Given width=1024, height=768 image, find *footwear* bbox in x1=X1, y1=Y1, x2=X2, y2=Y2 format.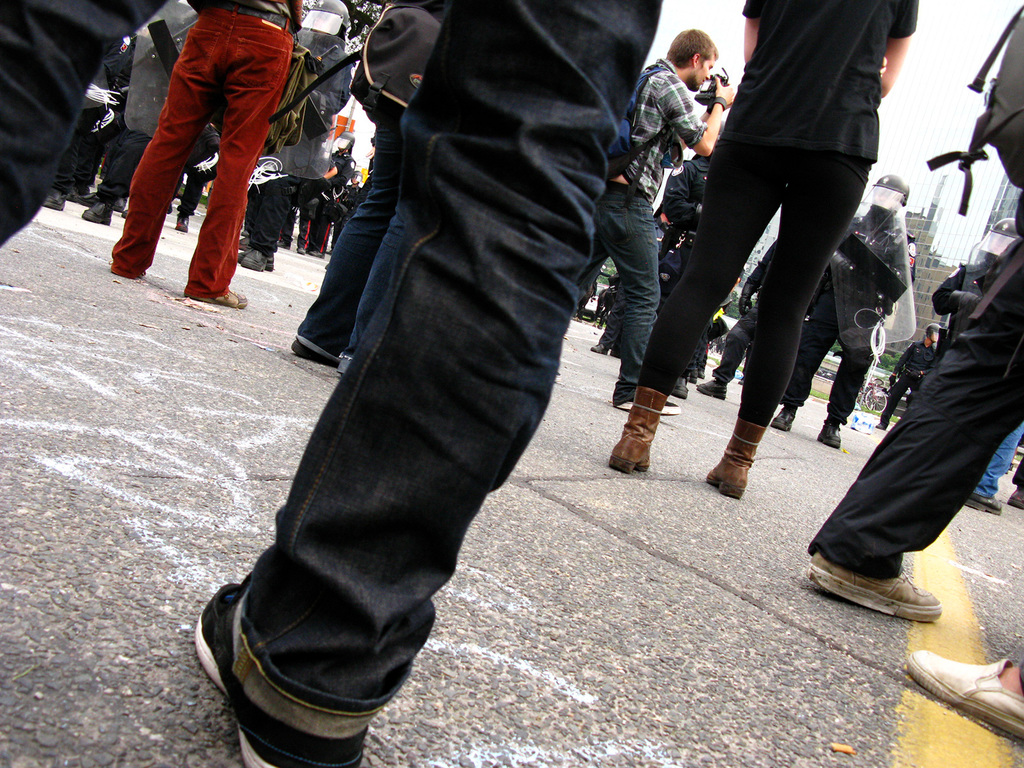
x1=618, y1=390, x2=680, y2=418.
